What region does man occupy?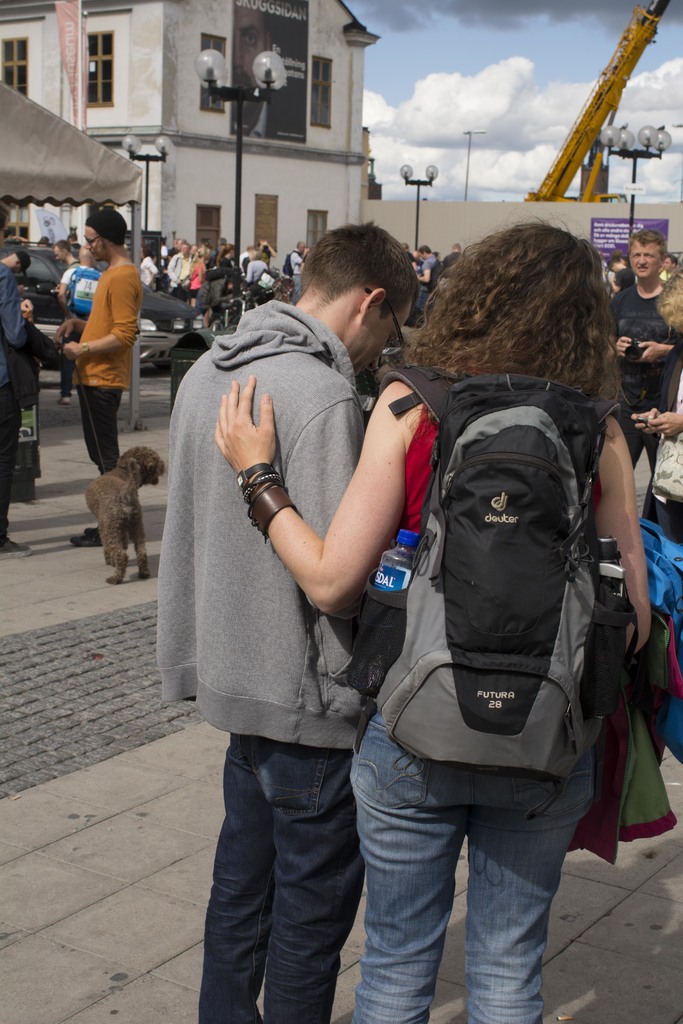
detection(609, 233, 682, 473).
